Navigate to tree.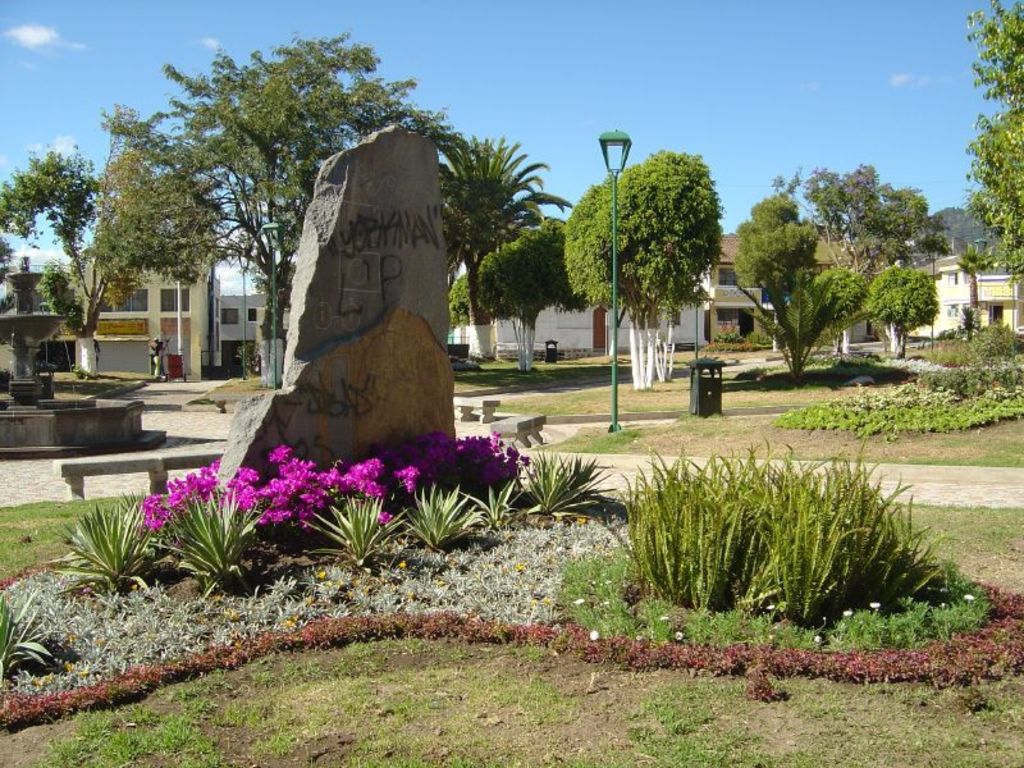
Navigation target: 137 24 453 364.
